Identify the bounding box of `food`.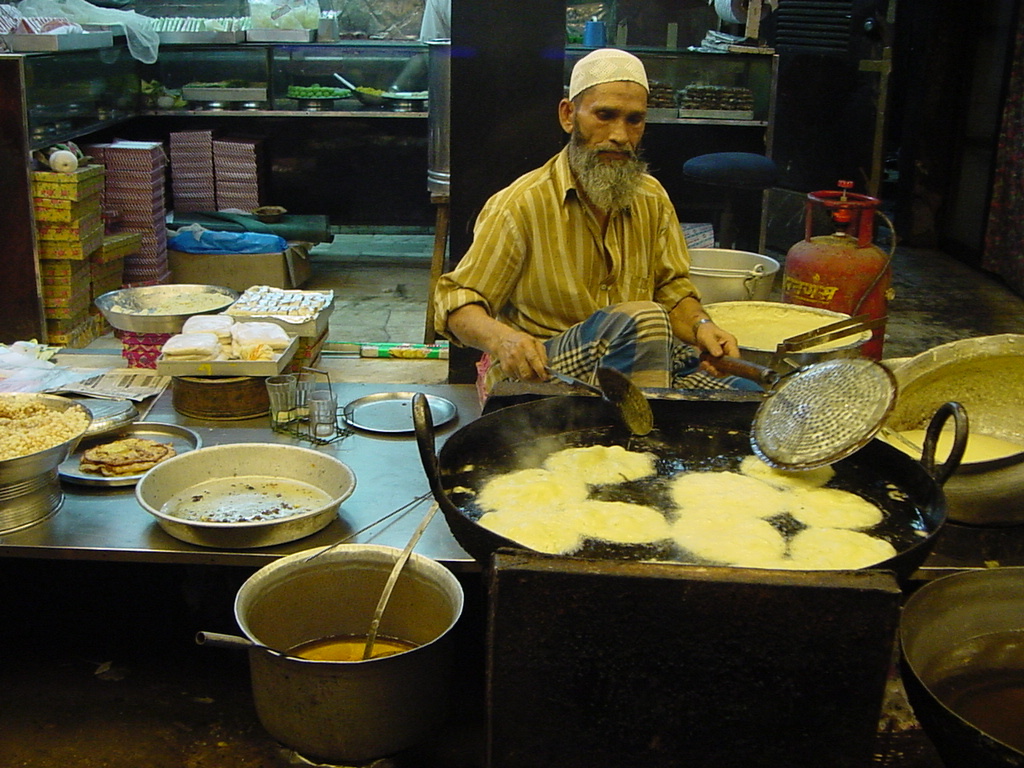
[left=476, top=507, right=580, bottom=553].
